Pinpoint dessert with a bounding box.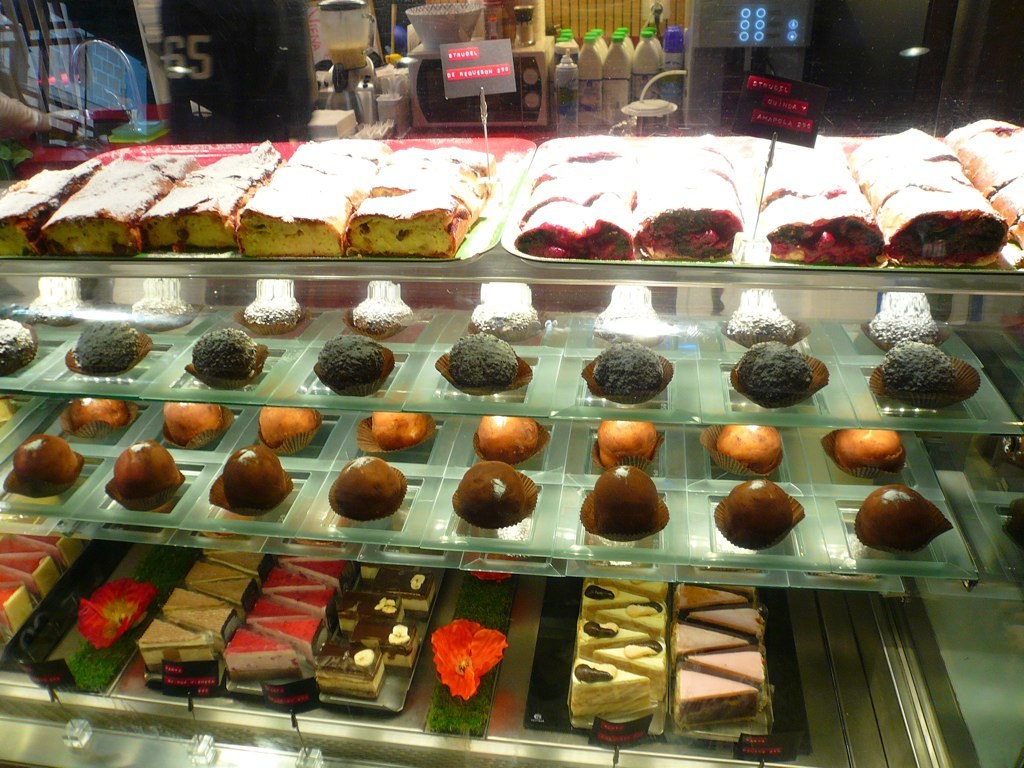
863,480,934,545.
